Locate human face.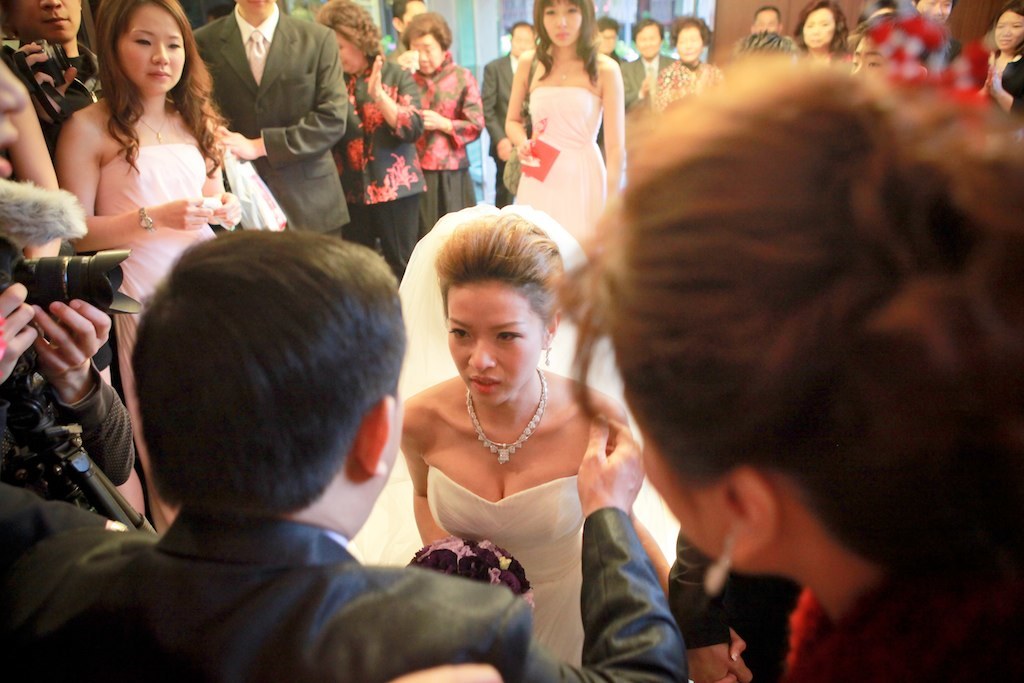
Bounding box: box=[334, 28, 362, 70].
